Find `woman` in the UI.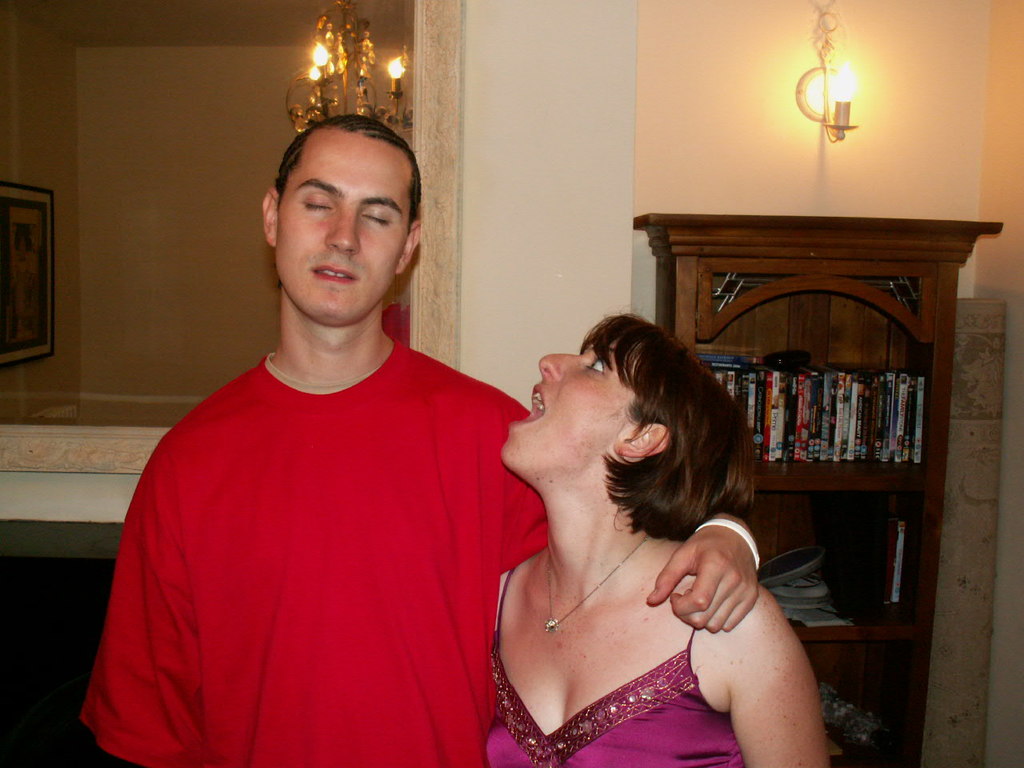
UI element at {"x1": 457, "y1": 261, "x2": 811, "y2": 766}.
